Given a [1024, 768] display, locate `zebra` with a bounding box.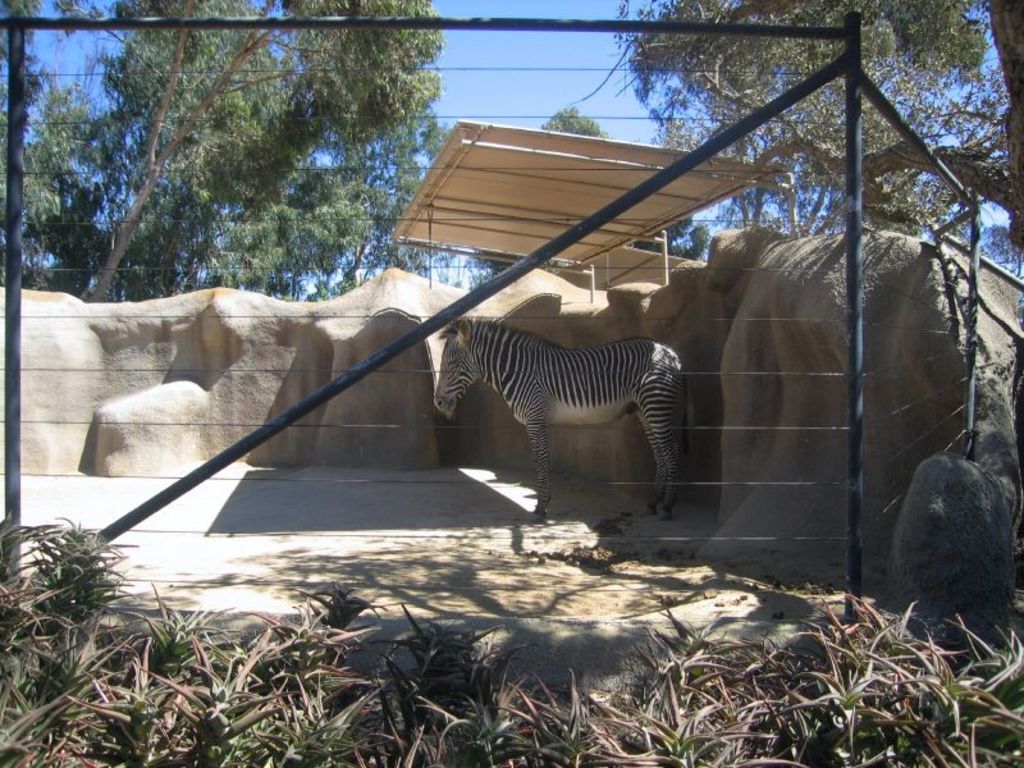
Located: (left=435, top=316, right=690, bottom=525).
